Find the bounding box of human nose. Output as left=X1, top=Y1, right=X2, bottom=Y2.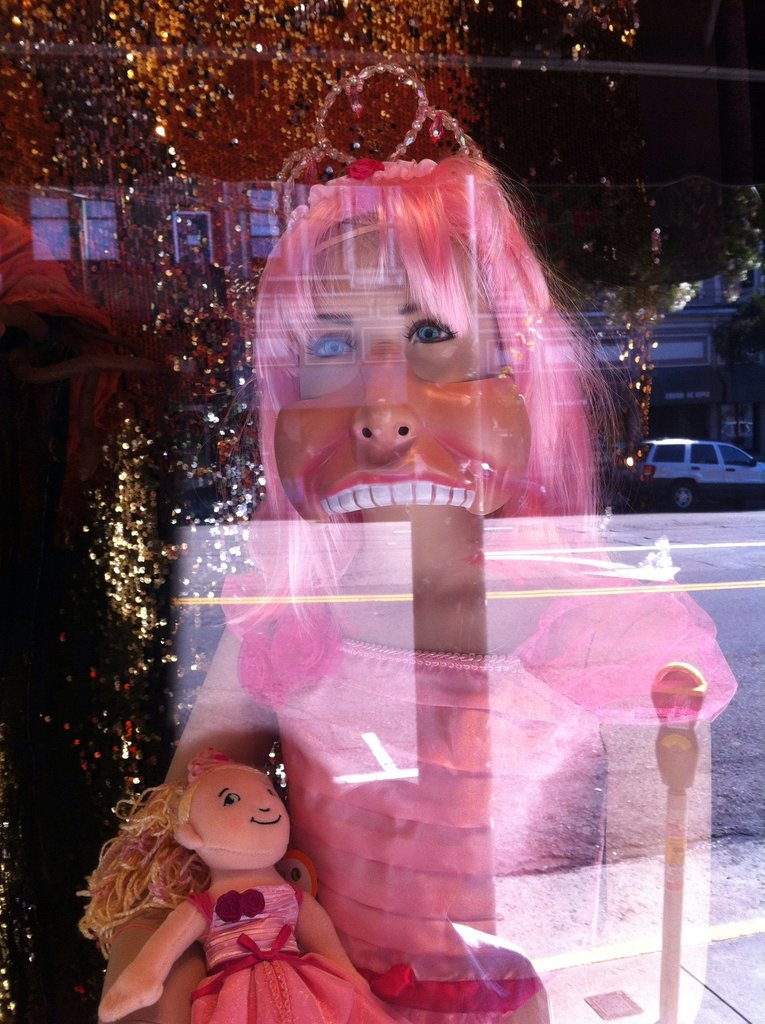
left=351, top=341, right=422, bottom=452.
